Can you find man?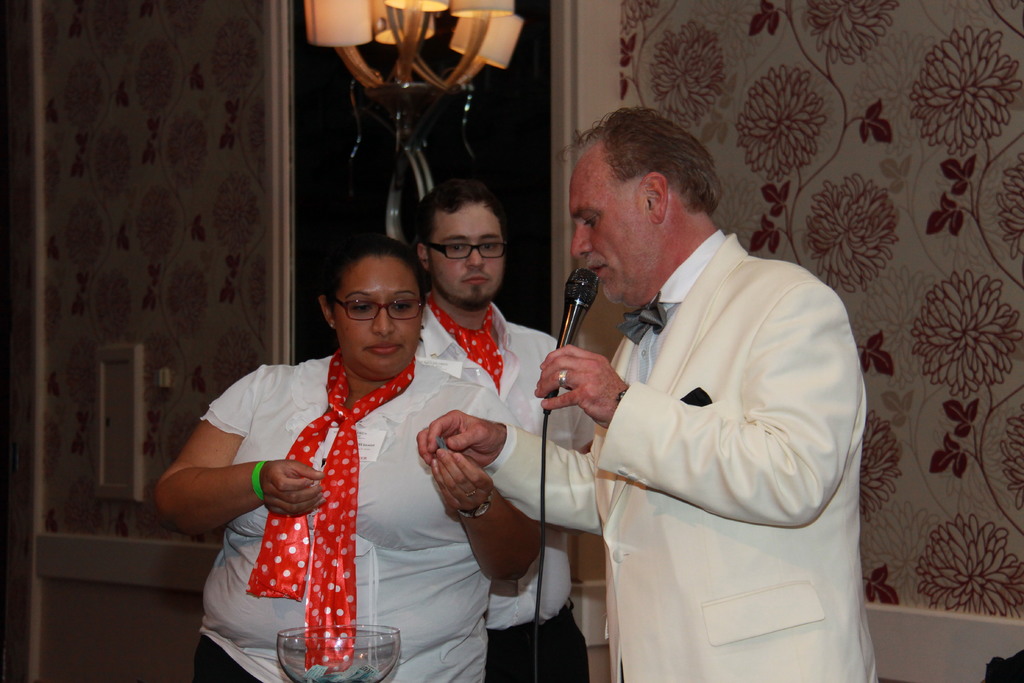
Yes, bounding box: <region>524, 74, 869, 682</region>.
